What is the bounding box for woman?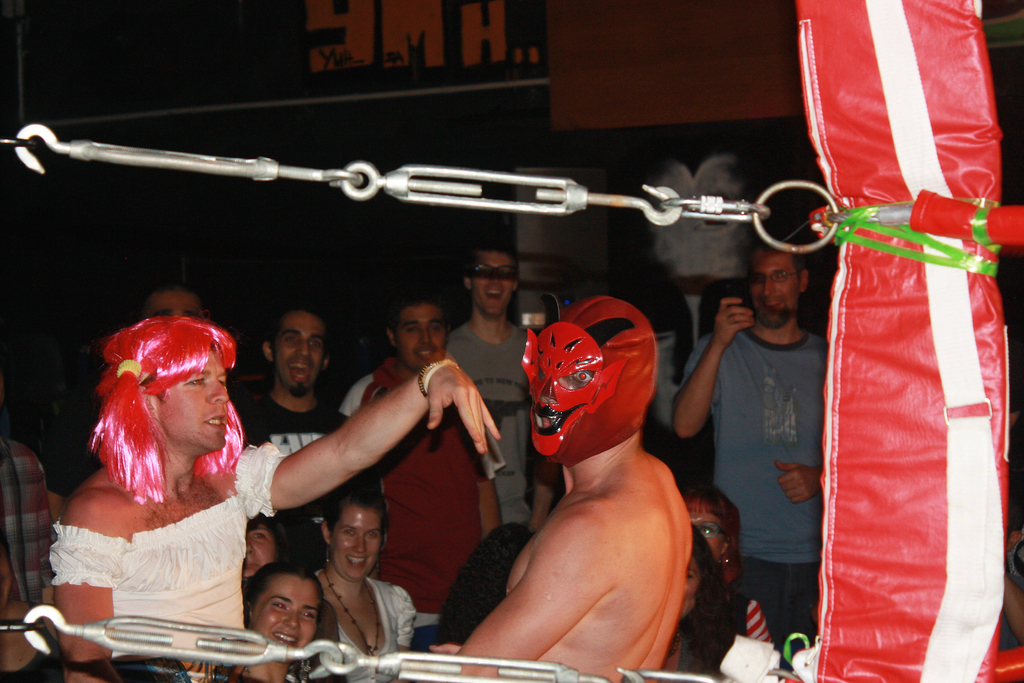
(237, 512, 296, 588).
